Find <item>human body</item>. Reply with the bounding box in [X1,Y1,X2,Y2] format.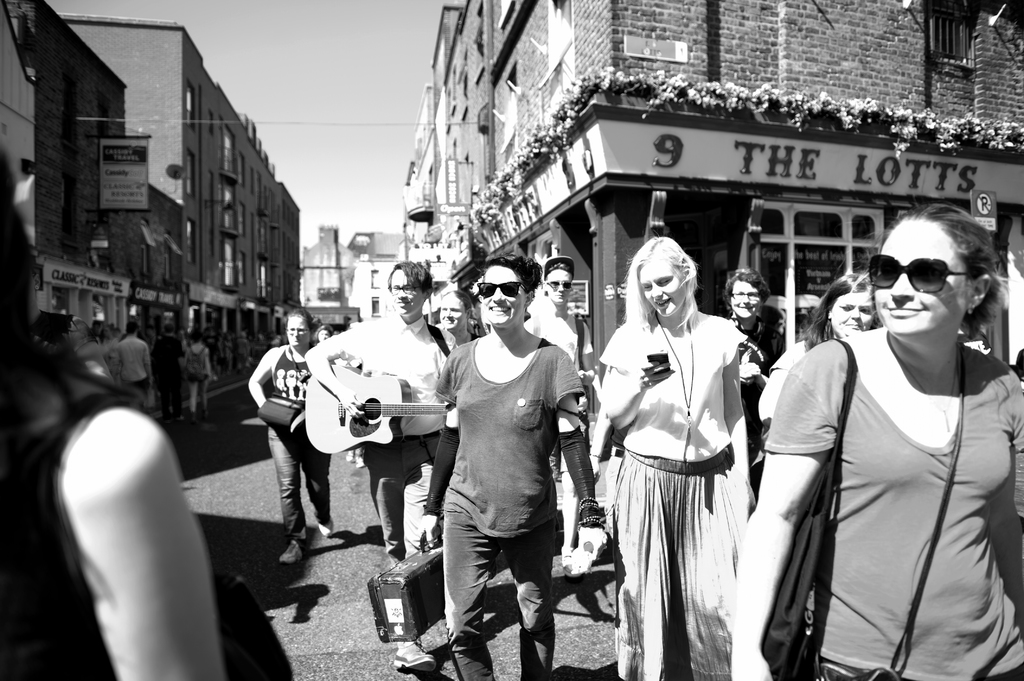
[300,259,461,565].
